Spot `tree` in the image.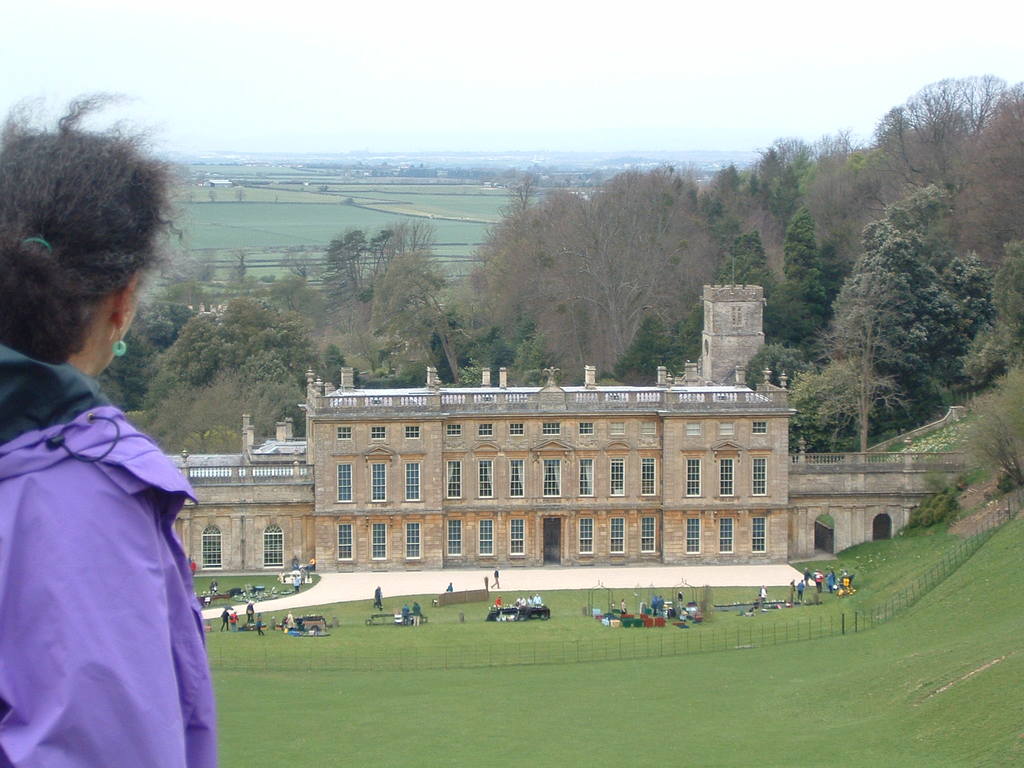
`tree` found at 308/227/394/307.
